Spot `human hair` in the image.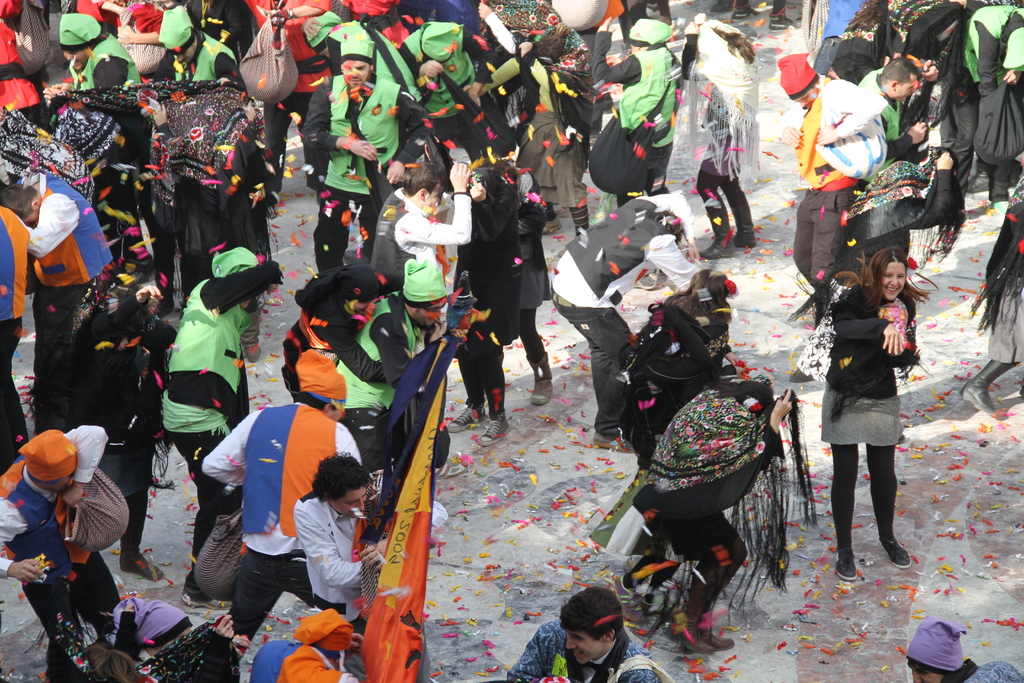
`human hair` found at [left=400, top=162, right=446, bottom=202].
